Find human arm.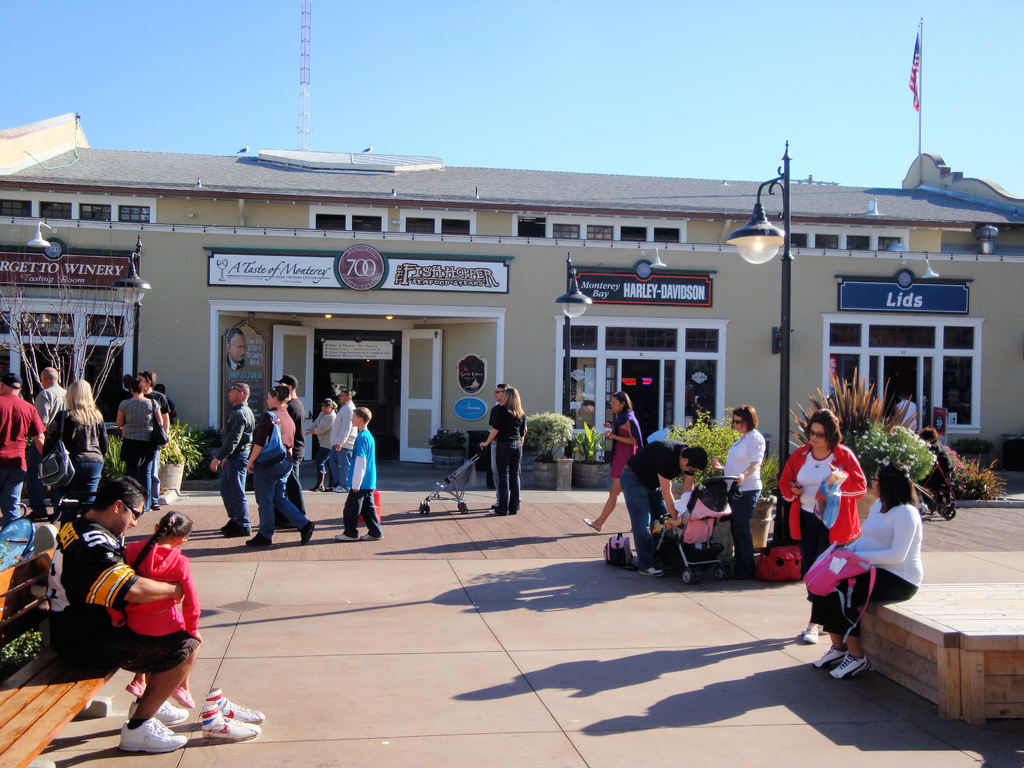
[769, 455, 795, 502].
